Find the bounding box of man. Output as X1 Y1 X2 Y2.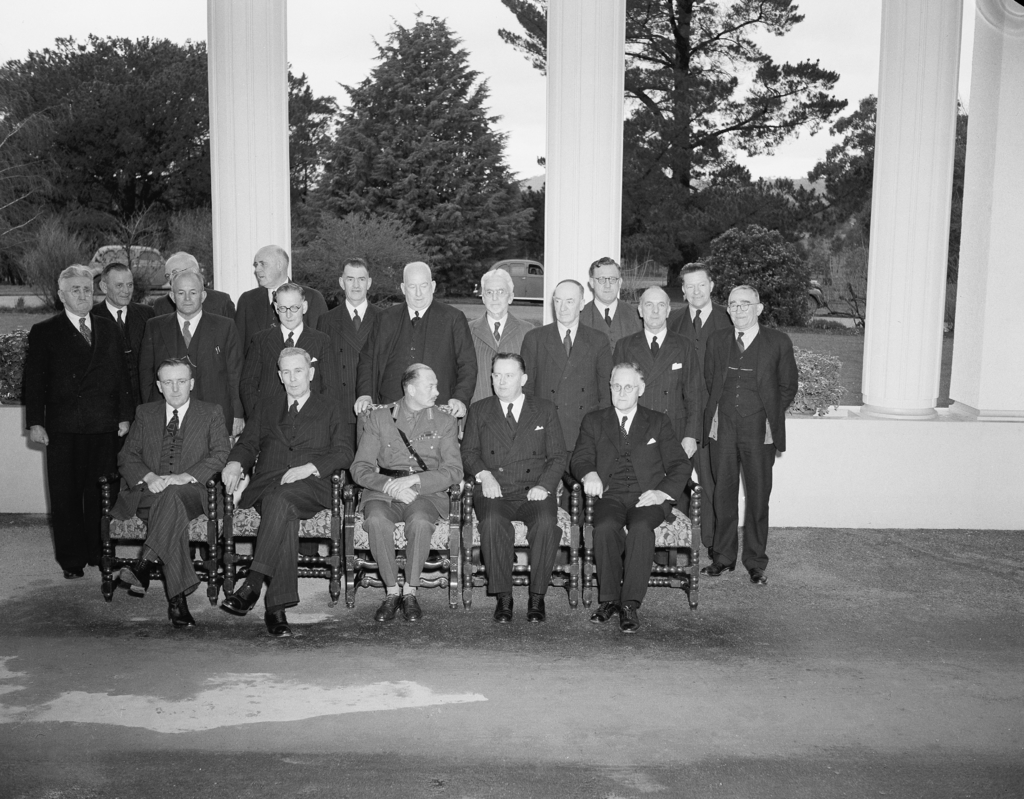
516 278 614 529.
